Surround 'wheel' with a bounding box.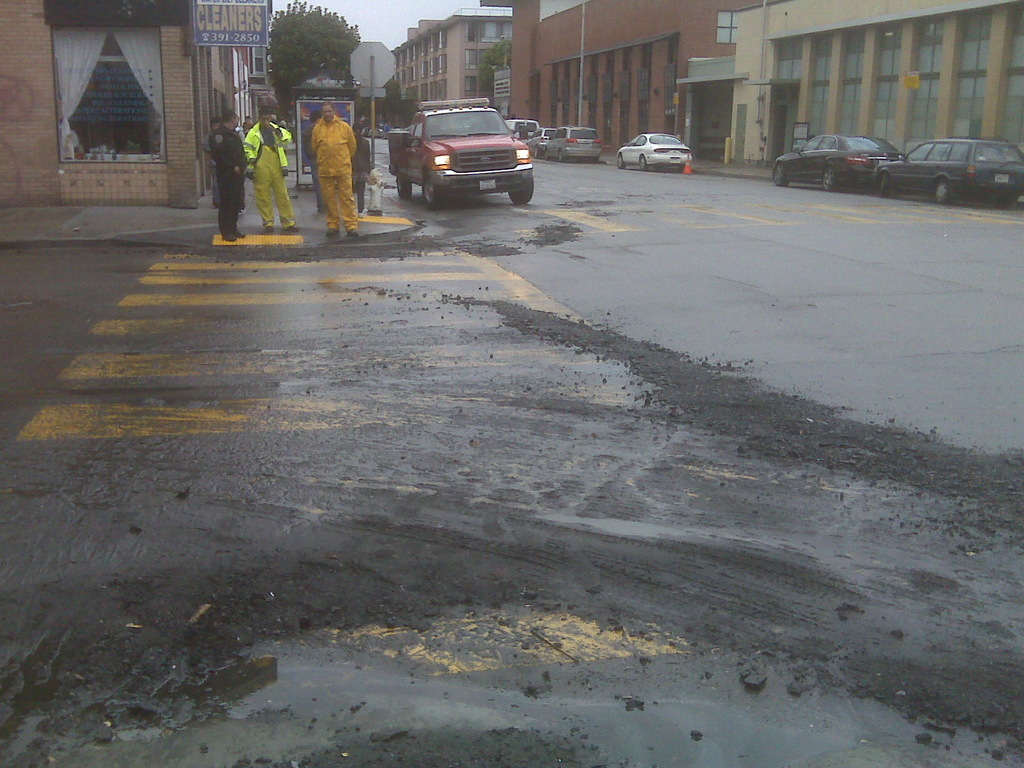
x1=776 y1=163 x2=791 y2=186.
